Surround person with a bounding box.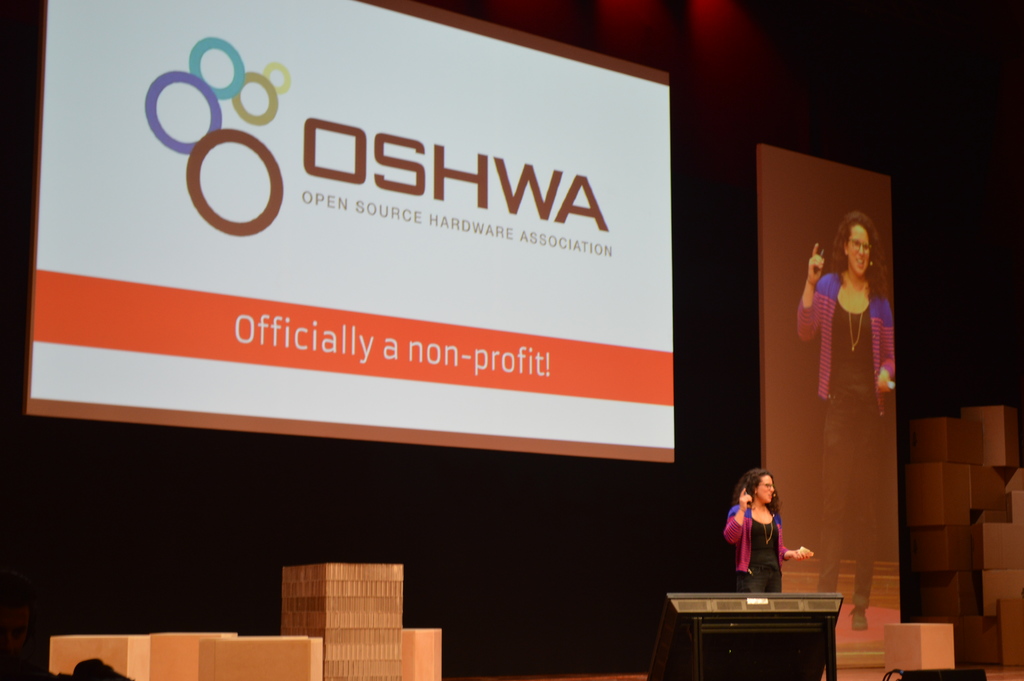
(x1=800, y1=211, x2=901, y2=632).
